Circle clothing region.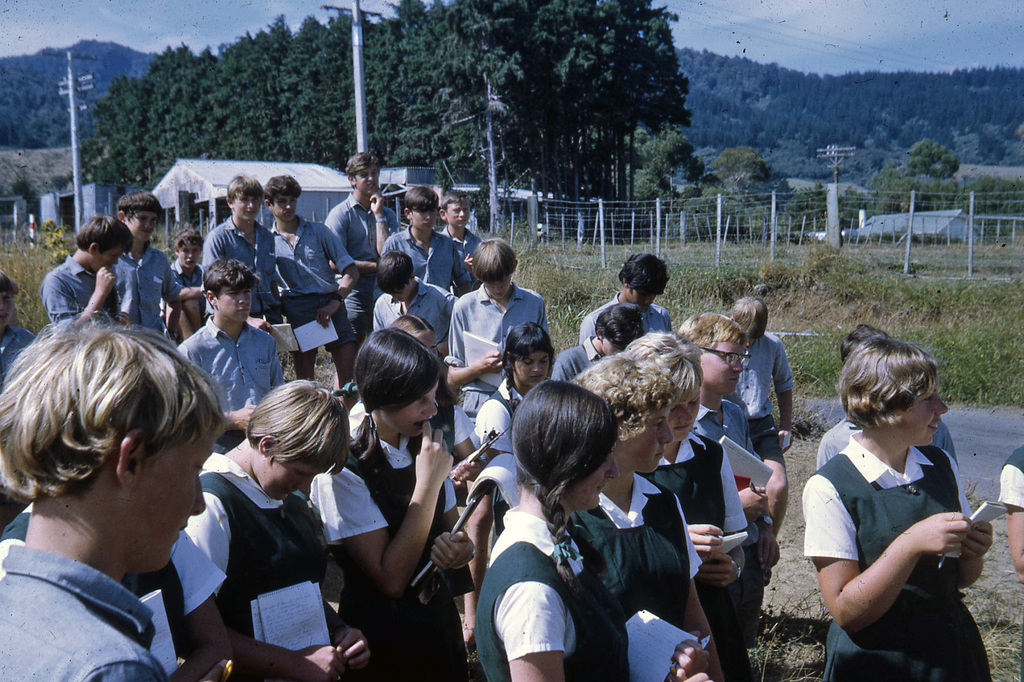
Region: pyautogui.locateOnScreen(808, 406, 991, 649).
